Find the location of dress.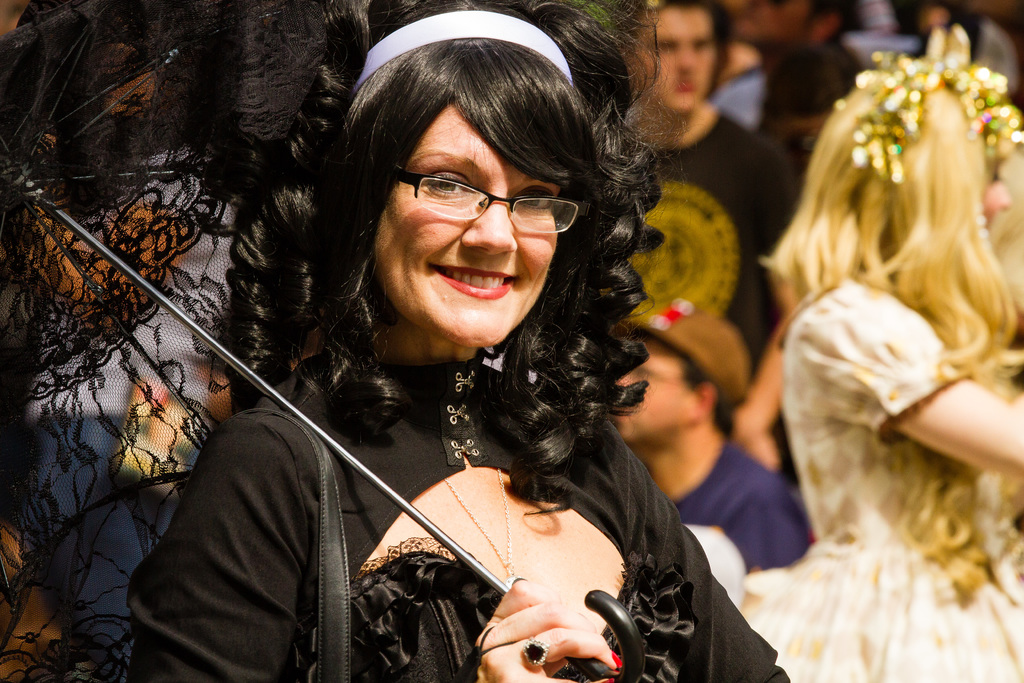
Location: locate(127, 368, 785, 680).
